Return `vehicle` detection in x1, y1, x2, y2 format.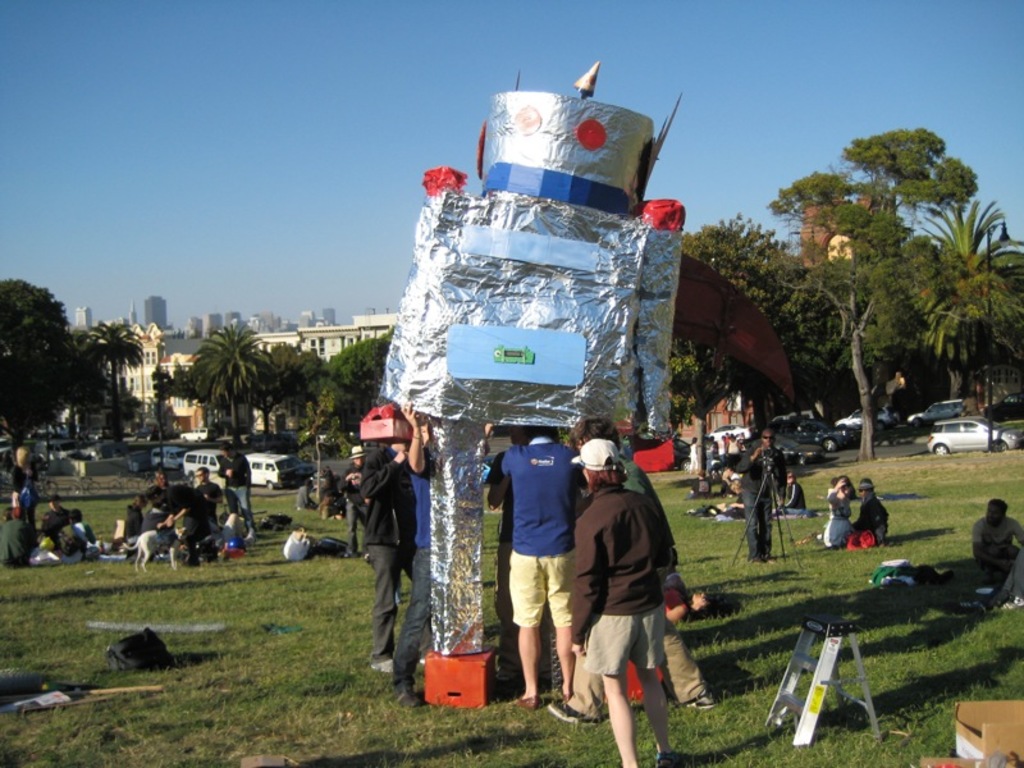
925, 417, 1023, 458.
